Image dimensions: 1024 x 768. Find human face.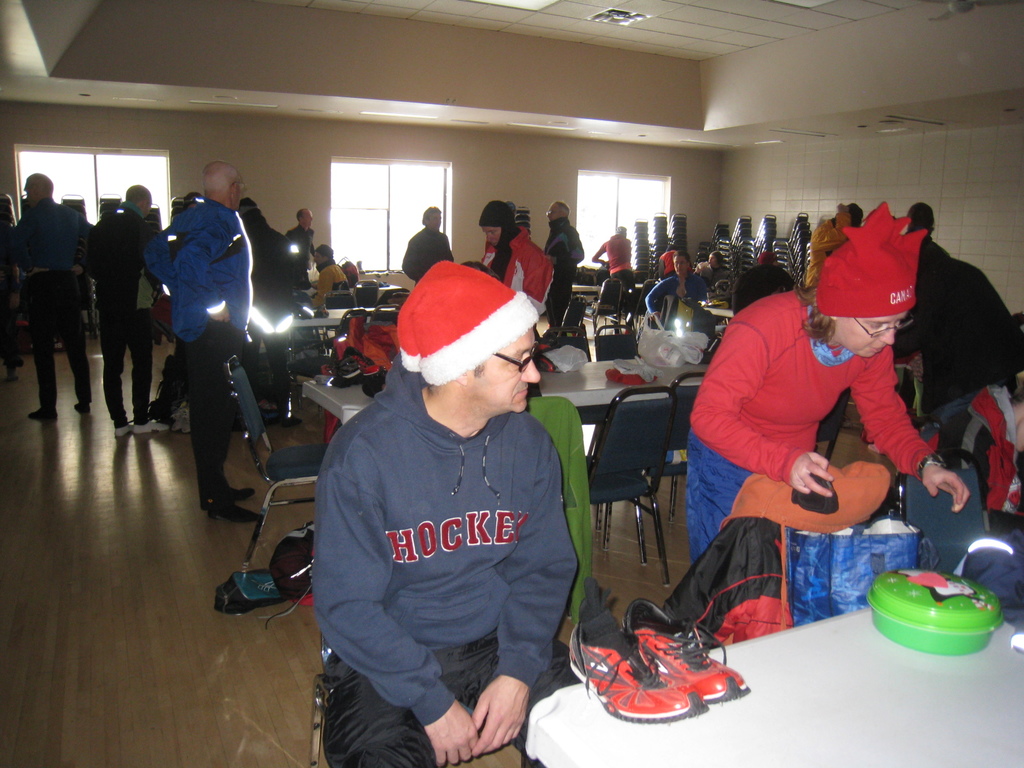
304 212 313 223.
